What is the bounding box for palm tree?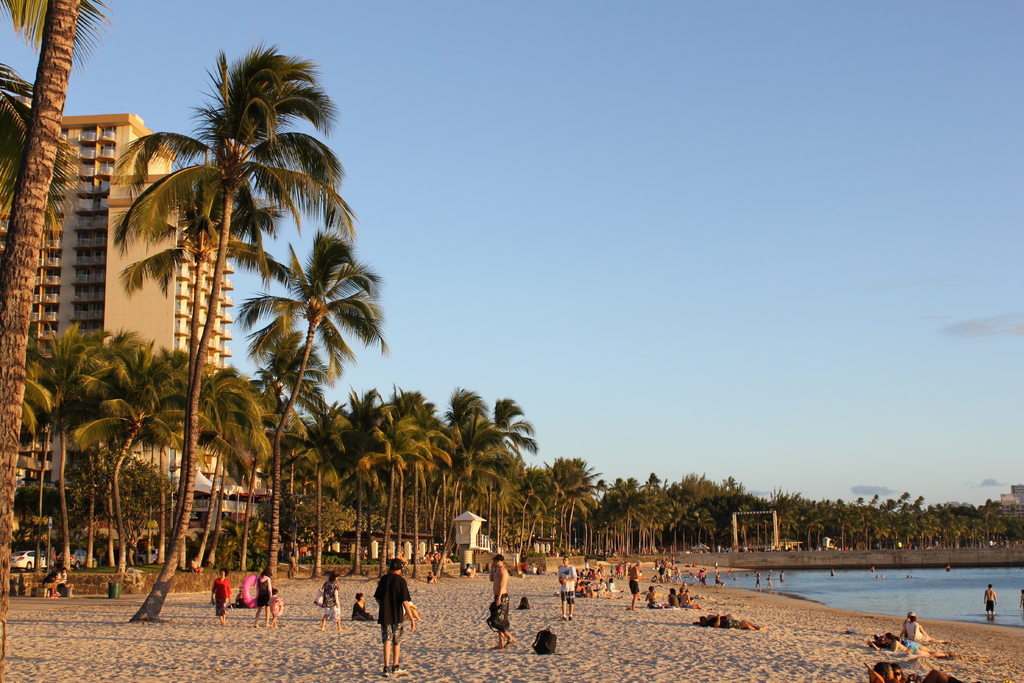
<bbox>67, 340, 180, 682</bbox>.
